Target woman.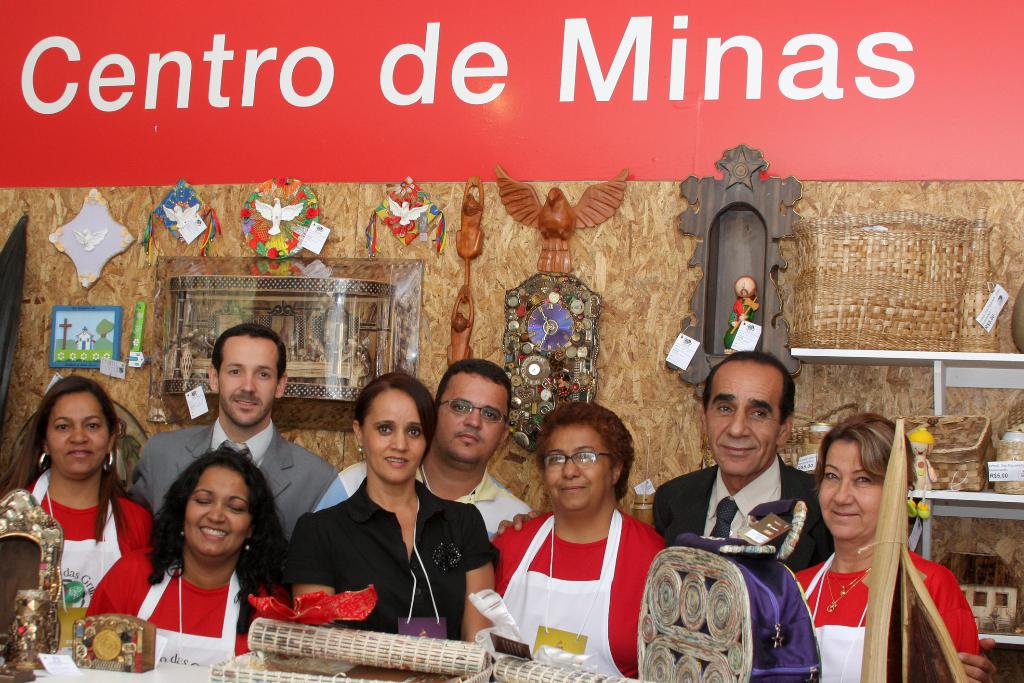
Target region: x1=785, y1=406, x2=1002, y2=682.
